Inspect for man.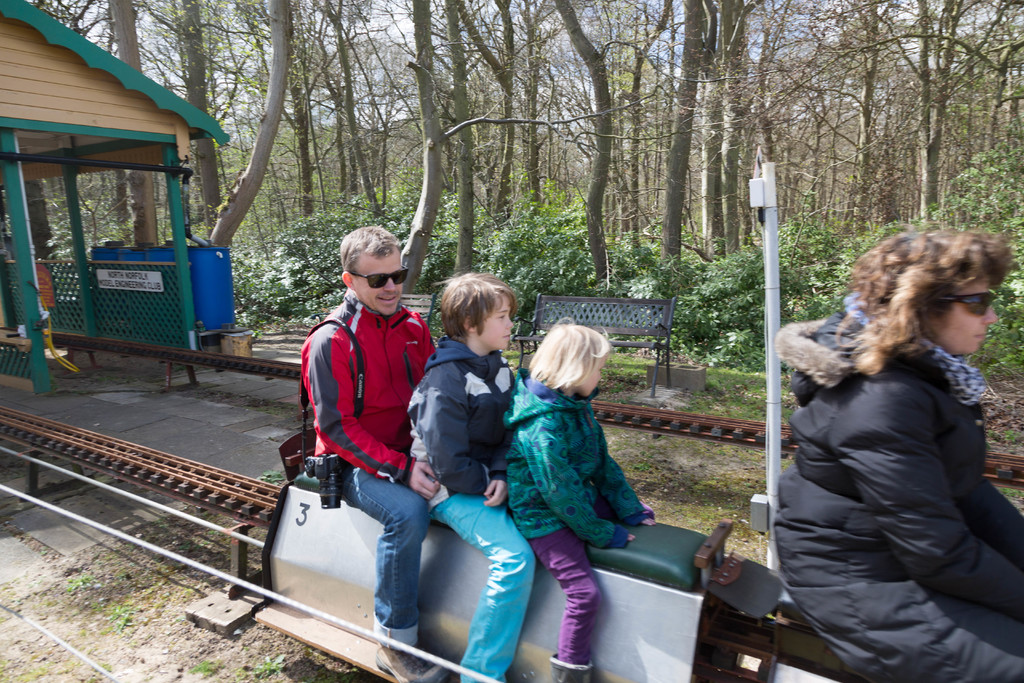
Inspection: <bbox>277, 227, 466, 639</bbox>.
